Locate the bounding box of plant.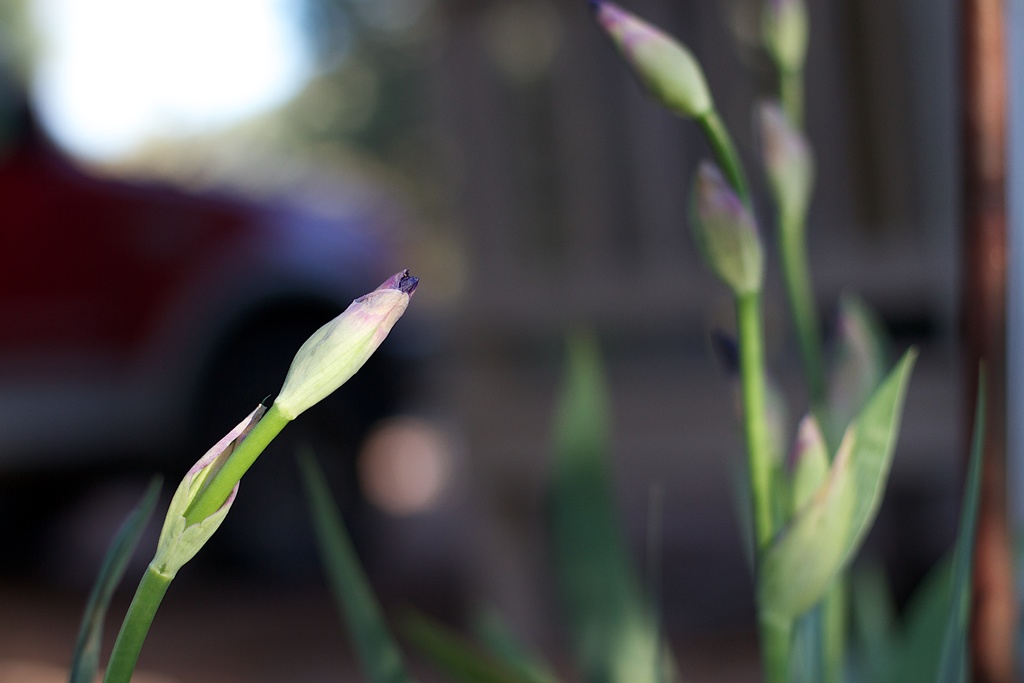
Bounding box: bbox(401, 0, 995, 682).
